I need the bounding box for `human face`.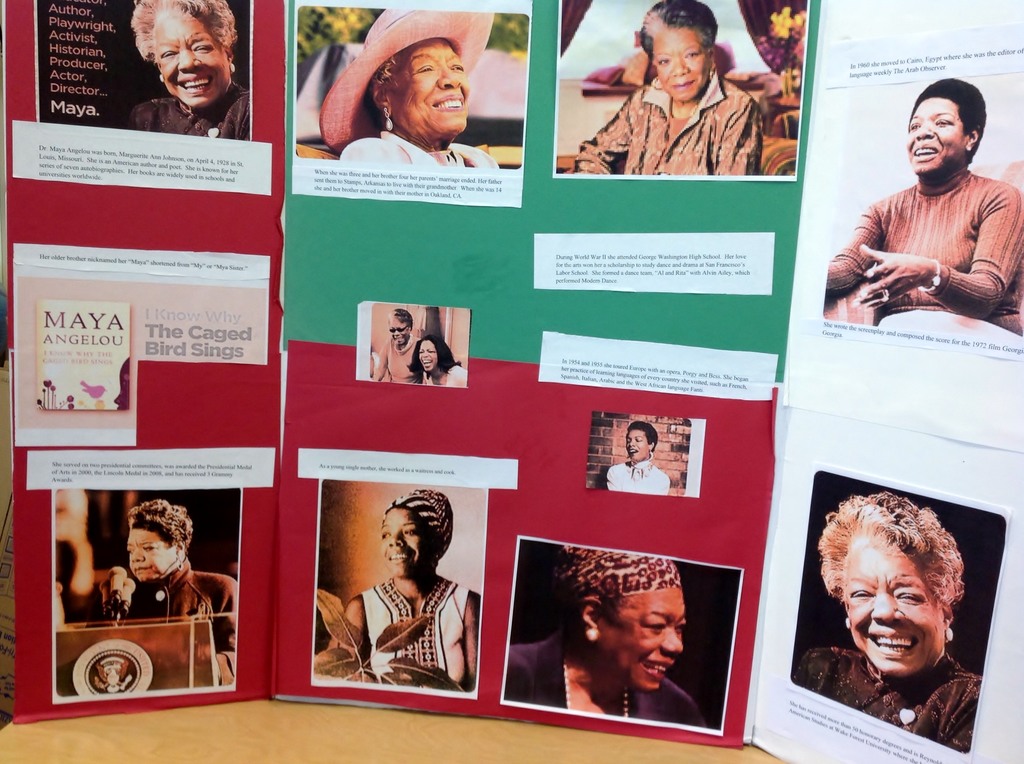
Here it is: <bbox>127, 530, 174, 584</bbox>.
